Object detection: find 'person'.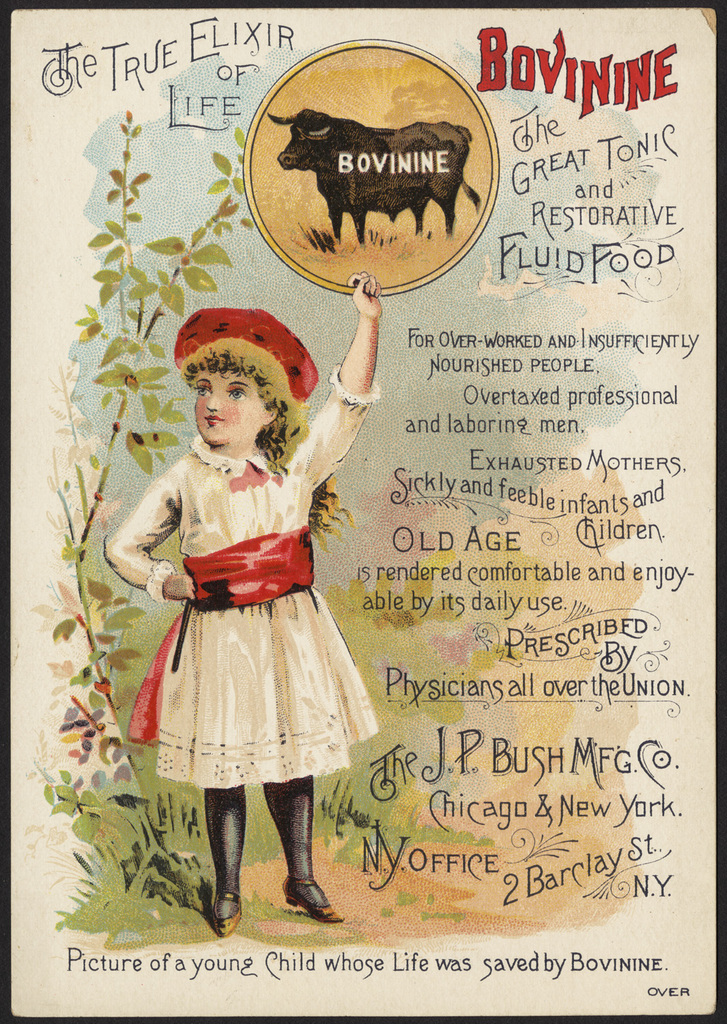
(left=102, top=301, right=377, bottom=928).
